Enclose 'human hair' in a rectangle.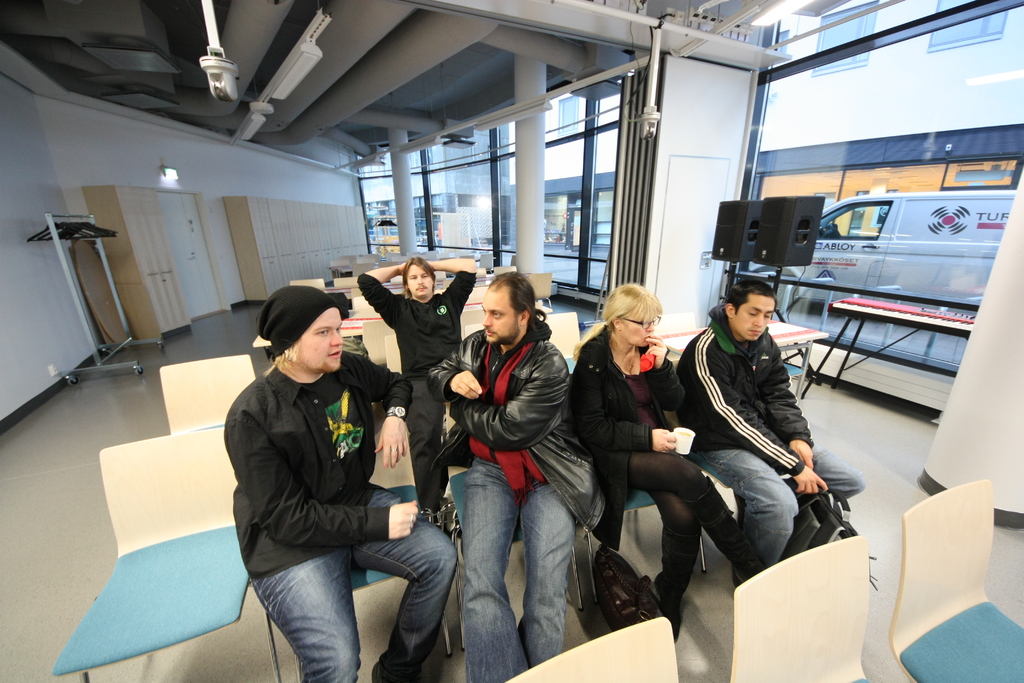
x1=401, y1=256, x2=435, y2=299.
